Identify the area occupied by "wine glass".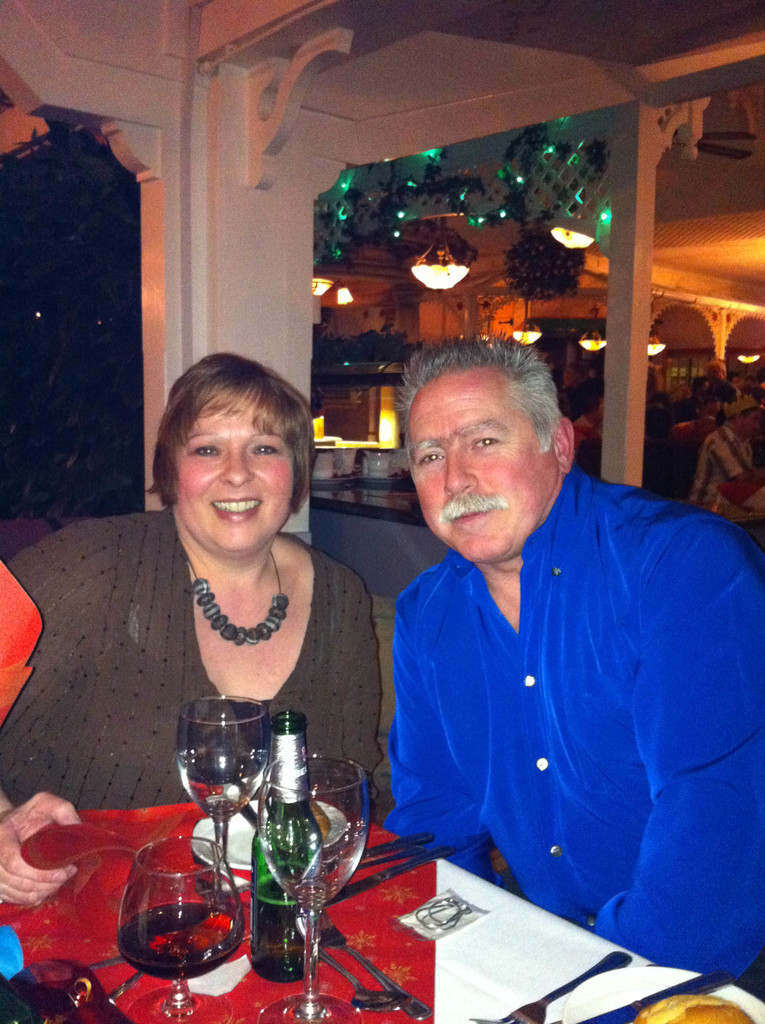
Area: 120, 836, 243, 1023.
